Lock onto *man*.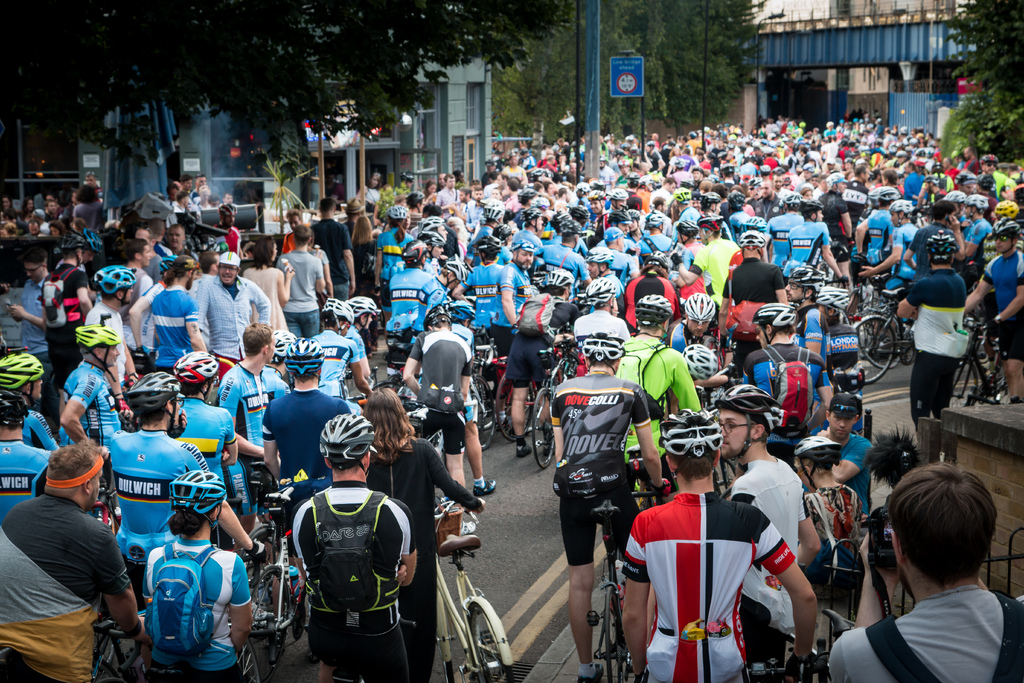
Locked: detection(344, 293, 382, 388).
